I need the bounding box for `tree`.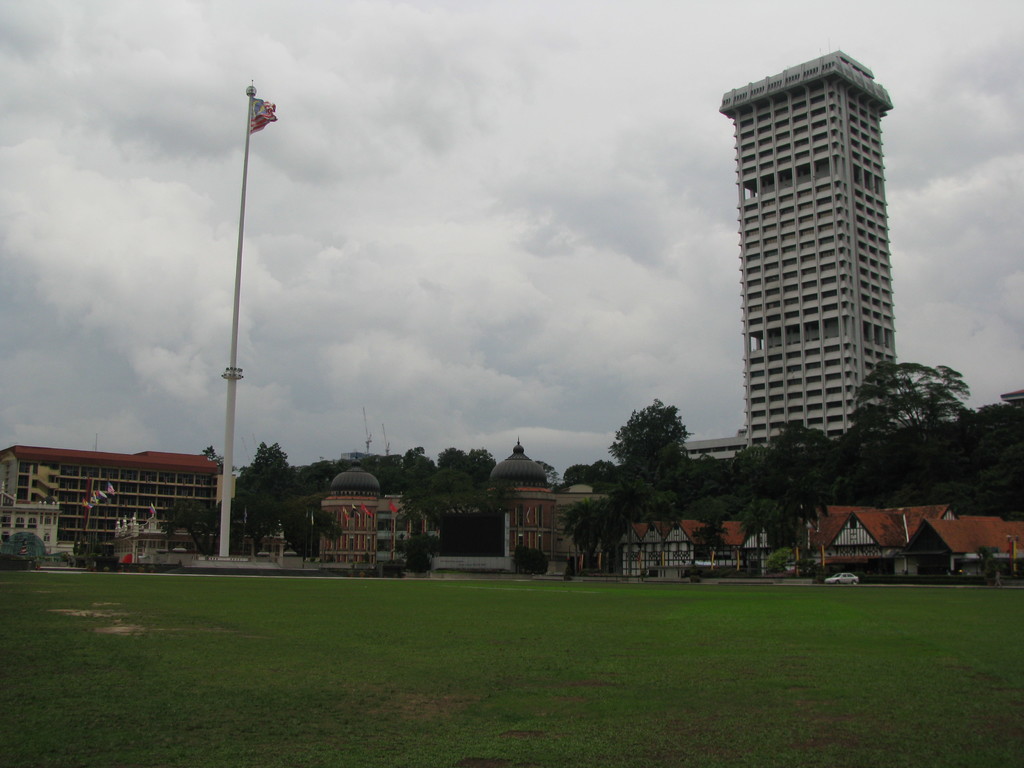
Here it is: <region>893, 468, 1023, 527</region>.
